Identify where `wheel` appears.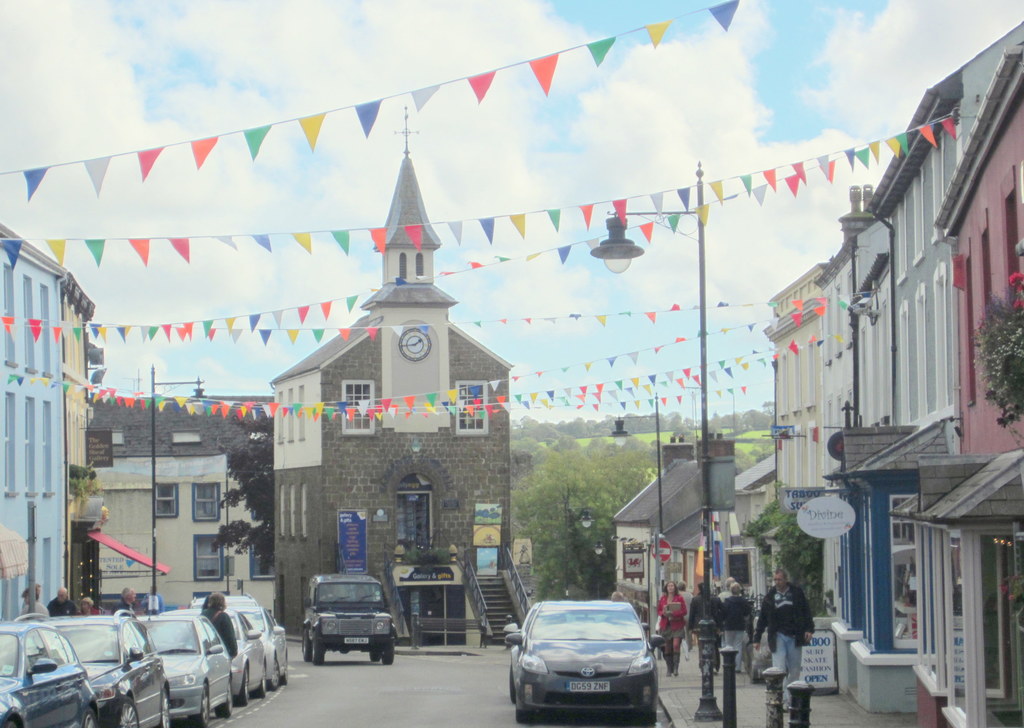
Appears at bbox(308, 642, 325, 667).
